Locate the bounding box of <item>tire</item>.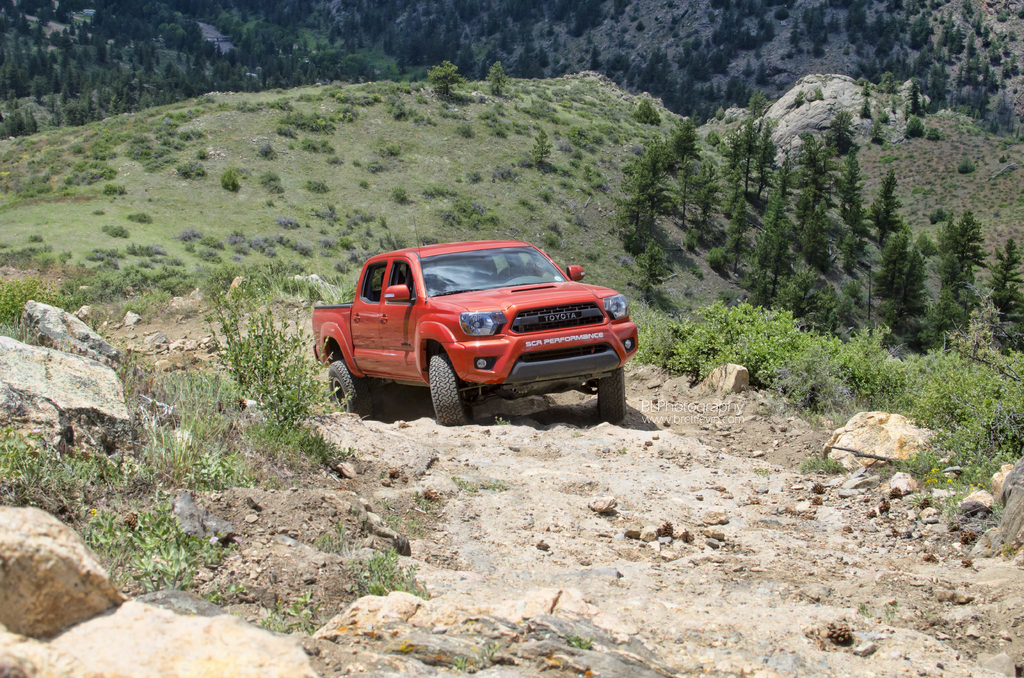
Bounding box: (427, 346, 473, 426).
